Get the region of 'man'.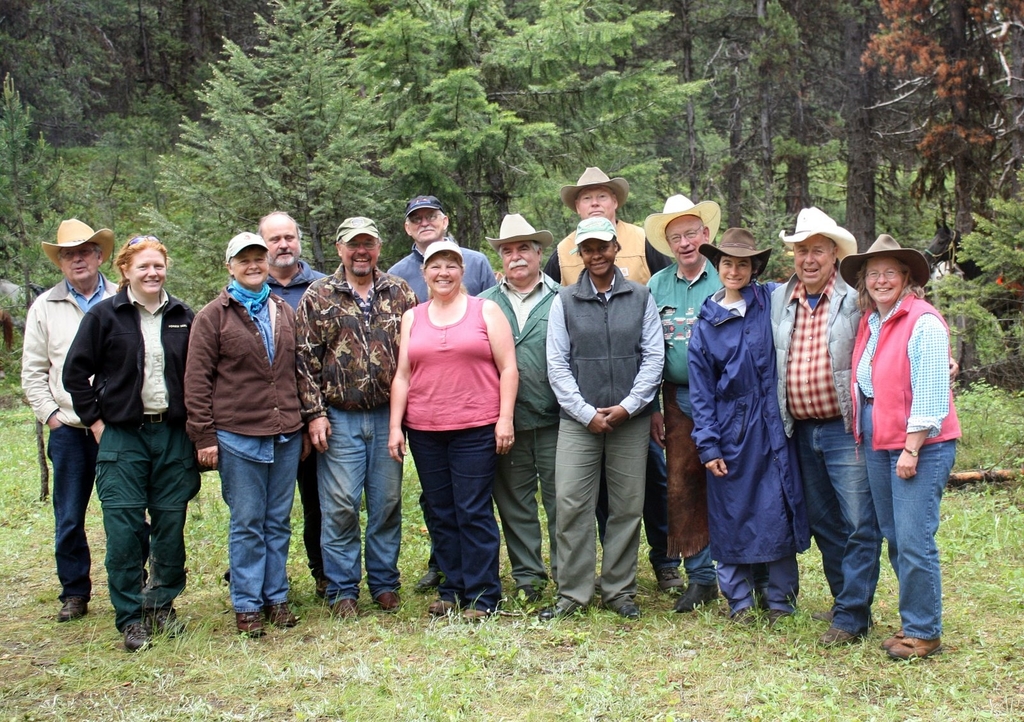
[769, 204, 886, 653].
